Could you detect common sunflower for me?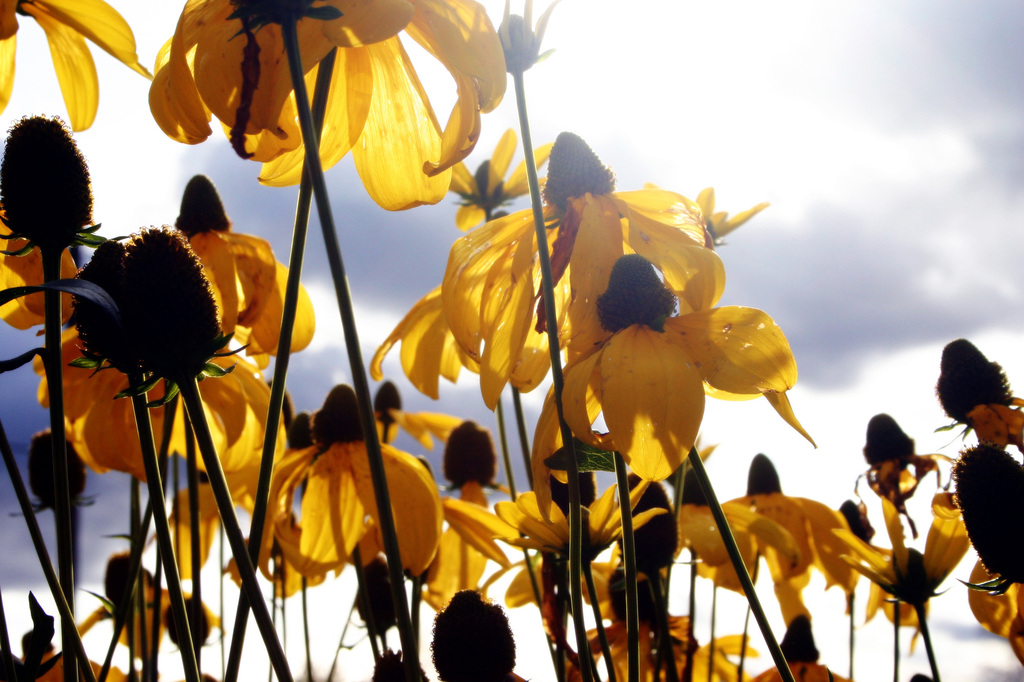
Detection result: locate(515, 446, 637, 621).
